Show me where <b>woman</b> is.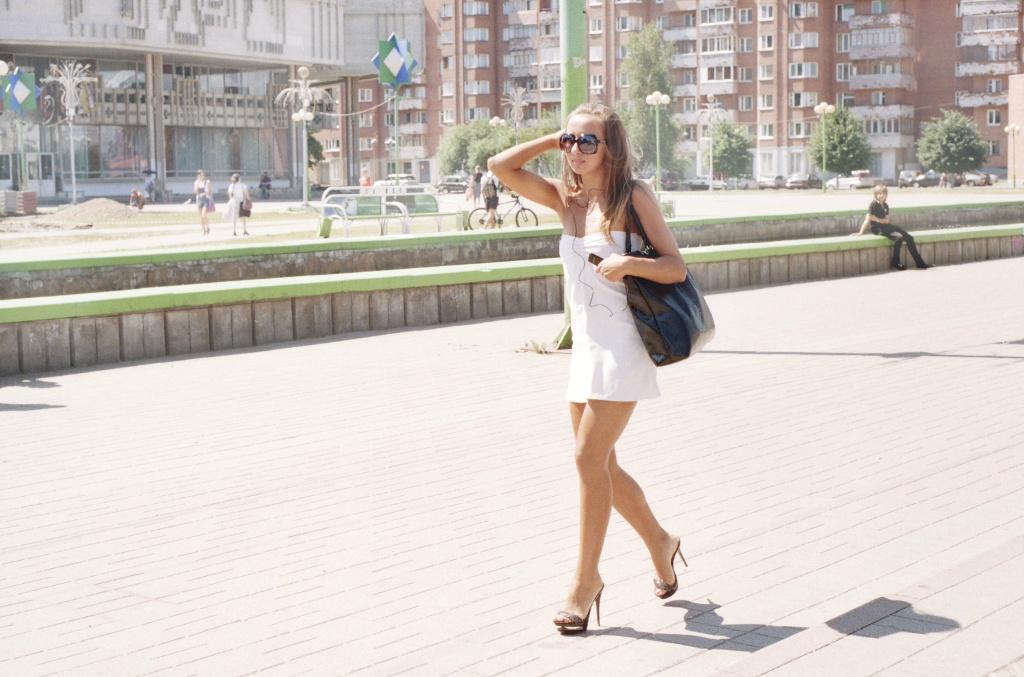
<b>woman</b> is at <region>514, 114, 701, 595</region>.
